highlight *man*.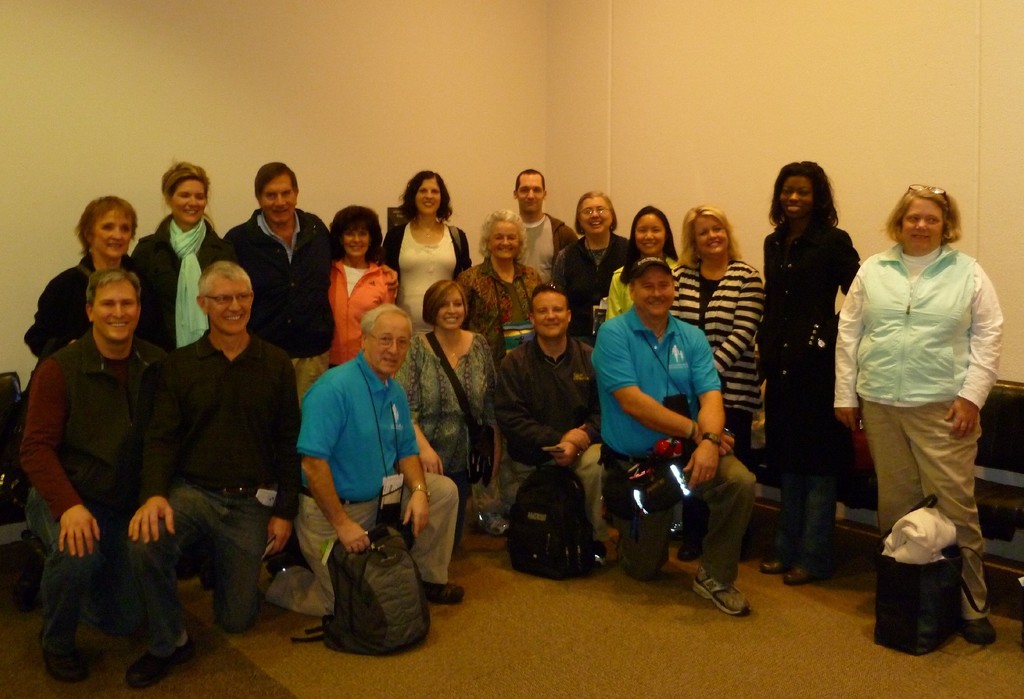
Highlighted region: x1=257, y1=301, x2=467, y2=621.
